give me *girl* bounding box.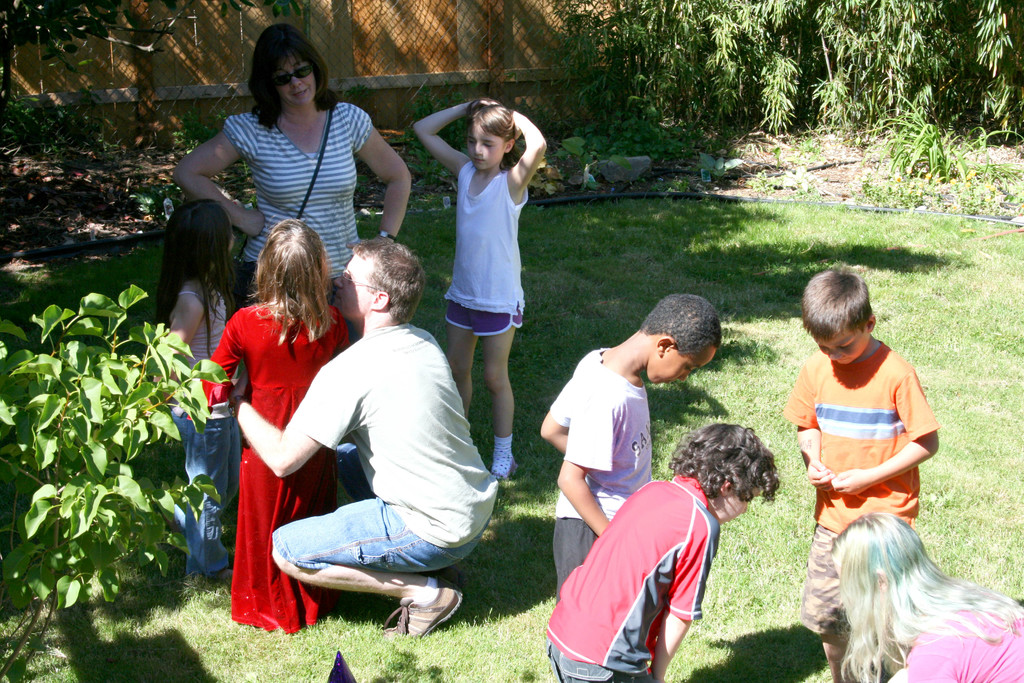
x1=156 y1=198 x2=239 y2=584.
